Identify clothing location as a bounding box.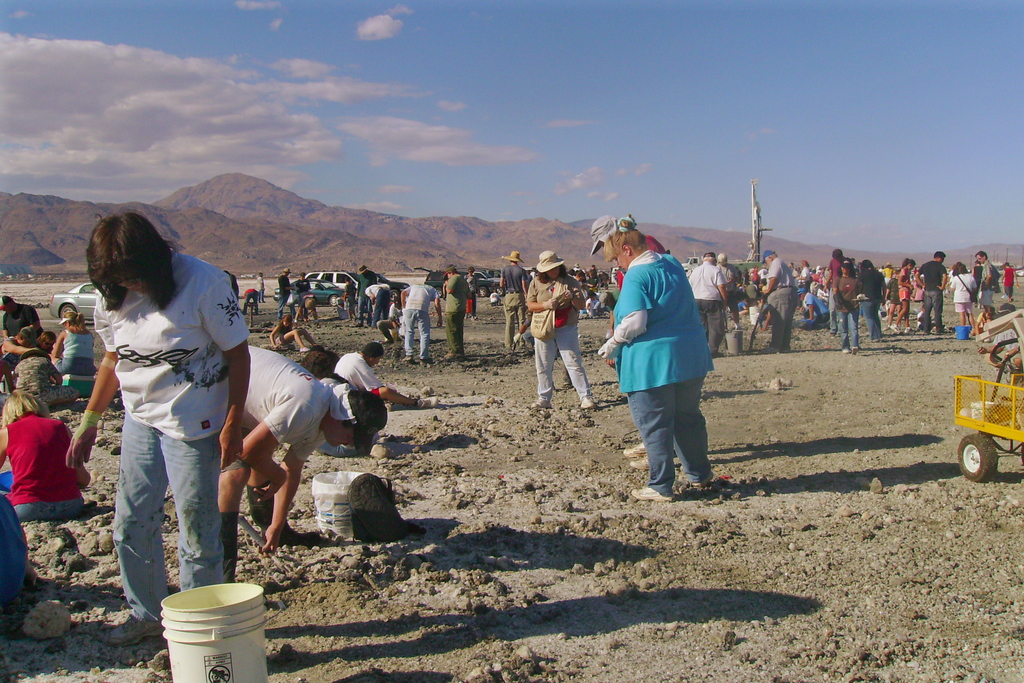
[691, 265, 718, 349].
